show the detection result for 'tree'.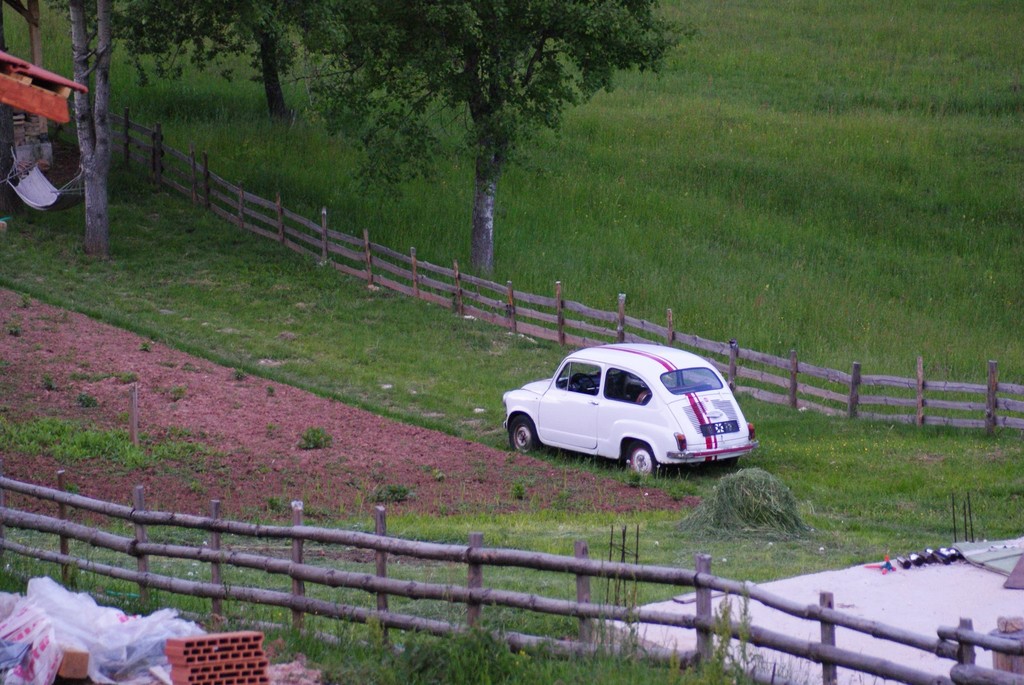
bbox=(99, 0, 350, 132).
